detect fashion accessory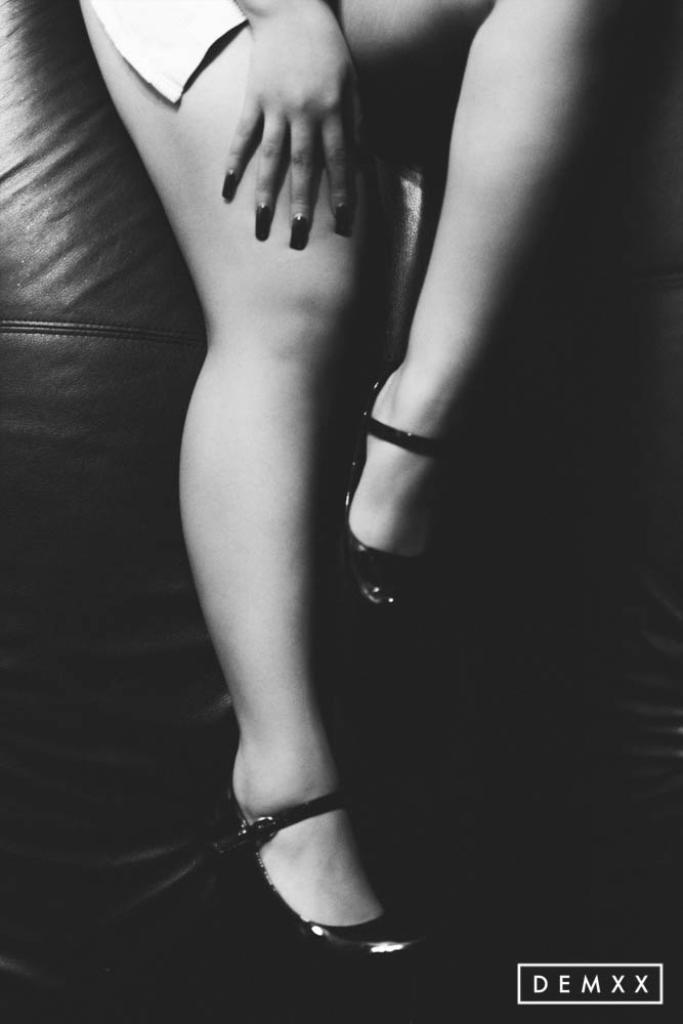
<box>220,783,426,968</box>
